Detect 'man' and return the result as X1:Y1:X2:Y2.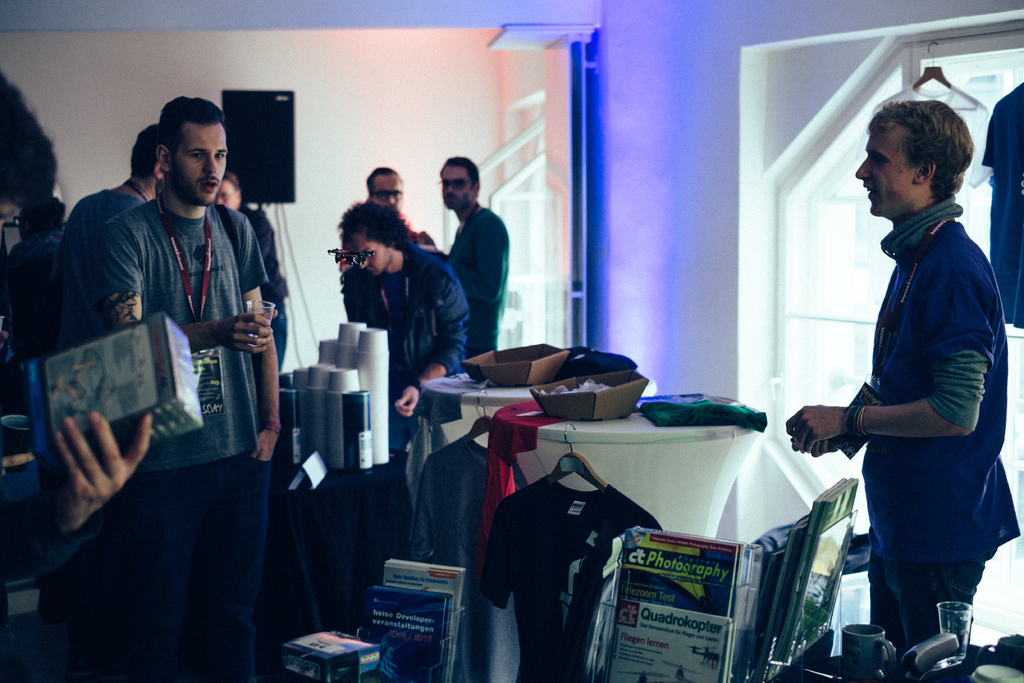
58:122:161:349.
